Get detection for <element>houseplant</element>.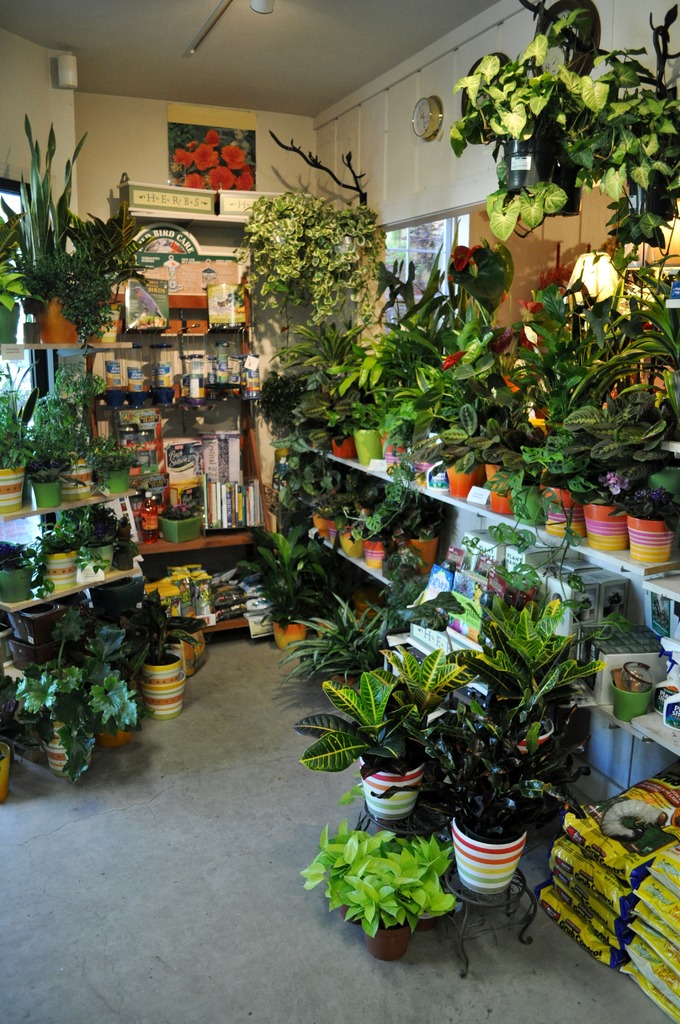
Detection: 38/511/80/588.
